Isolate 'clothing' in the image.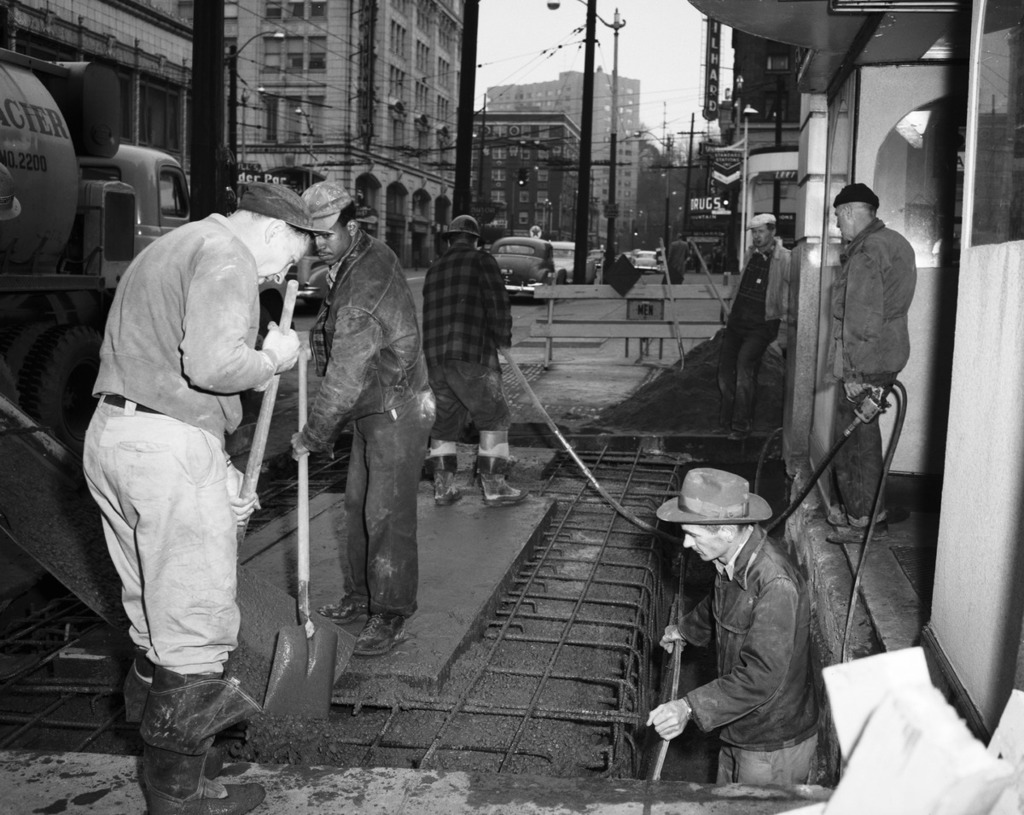
Isolated region: 830,215,918,538.
